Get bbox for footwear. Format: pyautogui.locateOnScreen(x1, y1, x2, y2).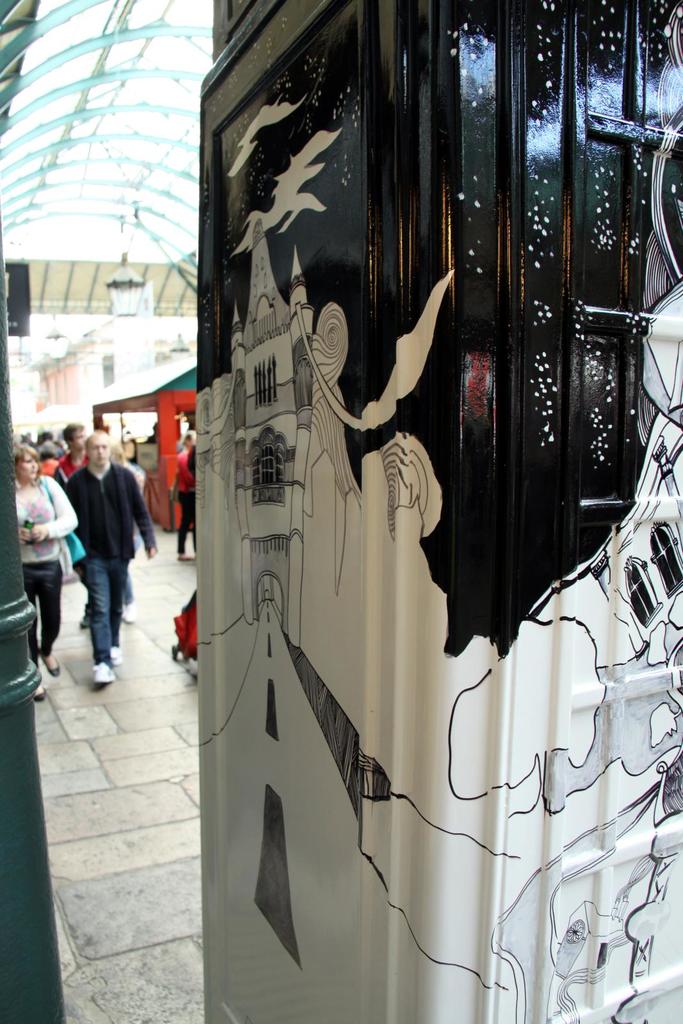
pyautogui.locateOnScreen(175, 554, 195, 568).
